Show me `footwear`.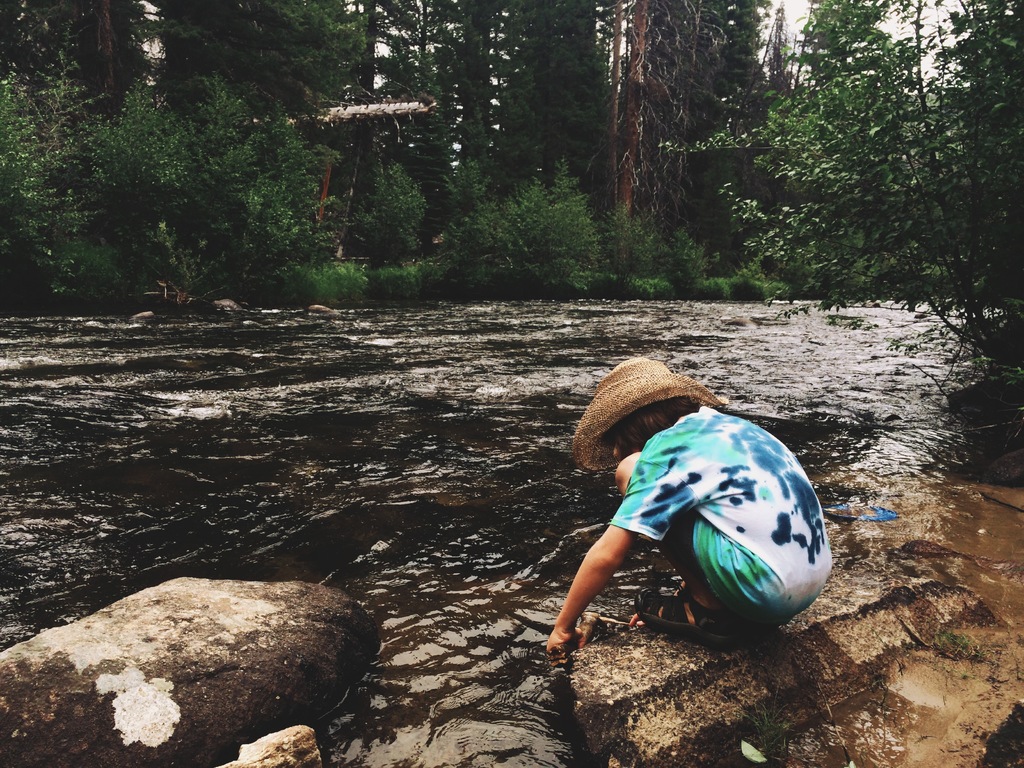
`footwear` is here: x1=634 y1=587 x2=735 y2=646.
